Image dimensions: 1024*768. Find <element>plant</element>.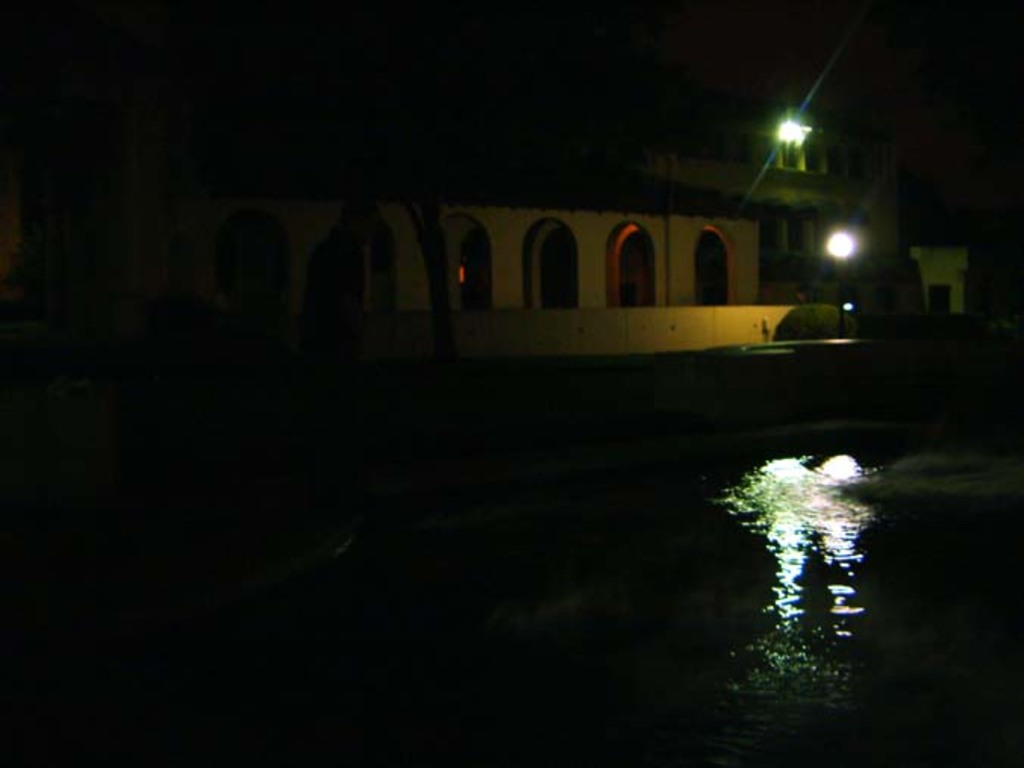
Rect(774, 303, 860, 339).
